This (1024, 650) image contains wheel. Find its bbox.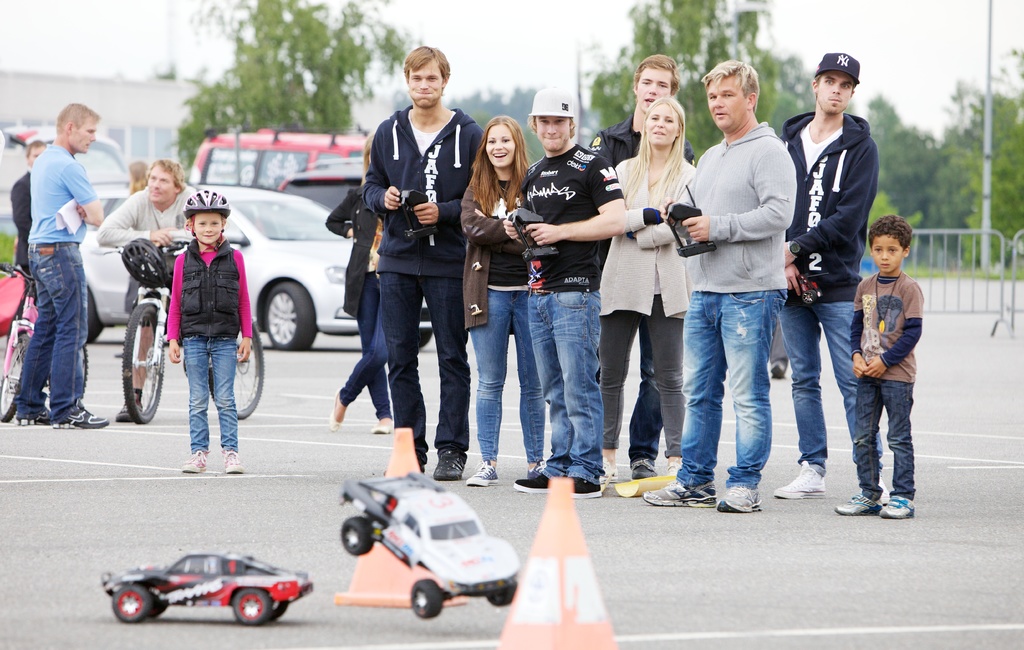
232/590/278/626.
